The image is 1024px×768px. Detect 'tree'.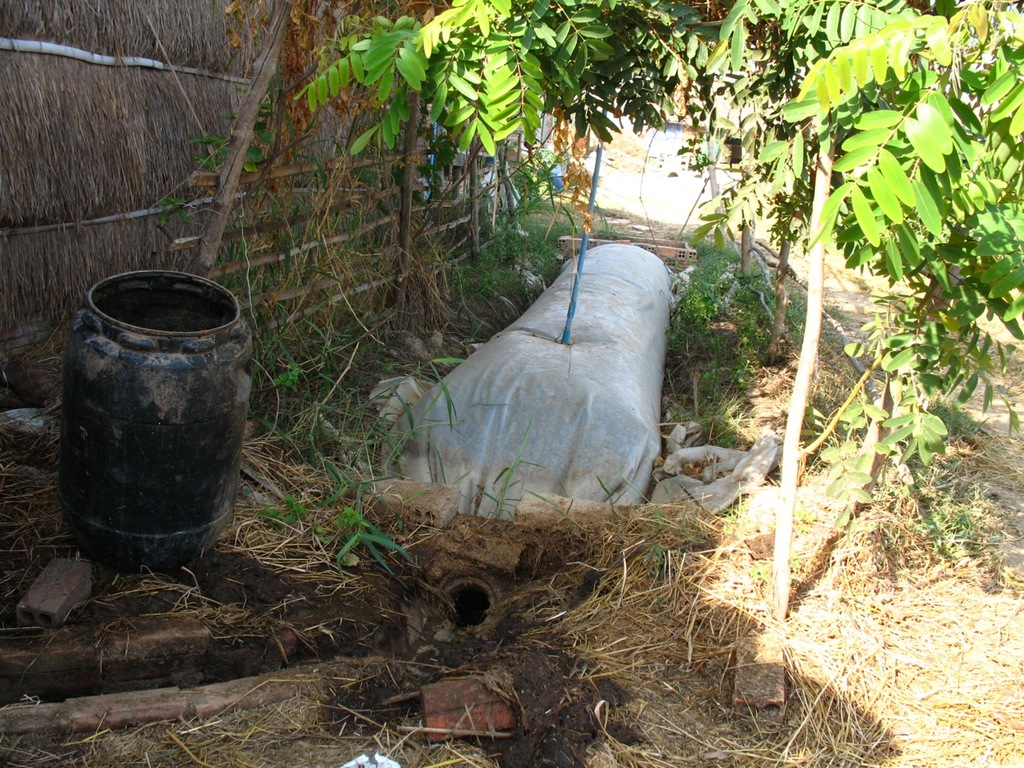
Detection: region(265, 0, 1023, 621).
